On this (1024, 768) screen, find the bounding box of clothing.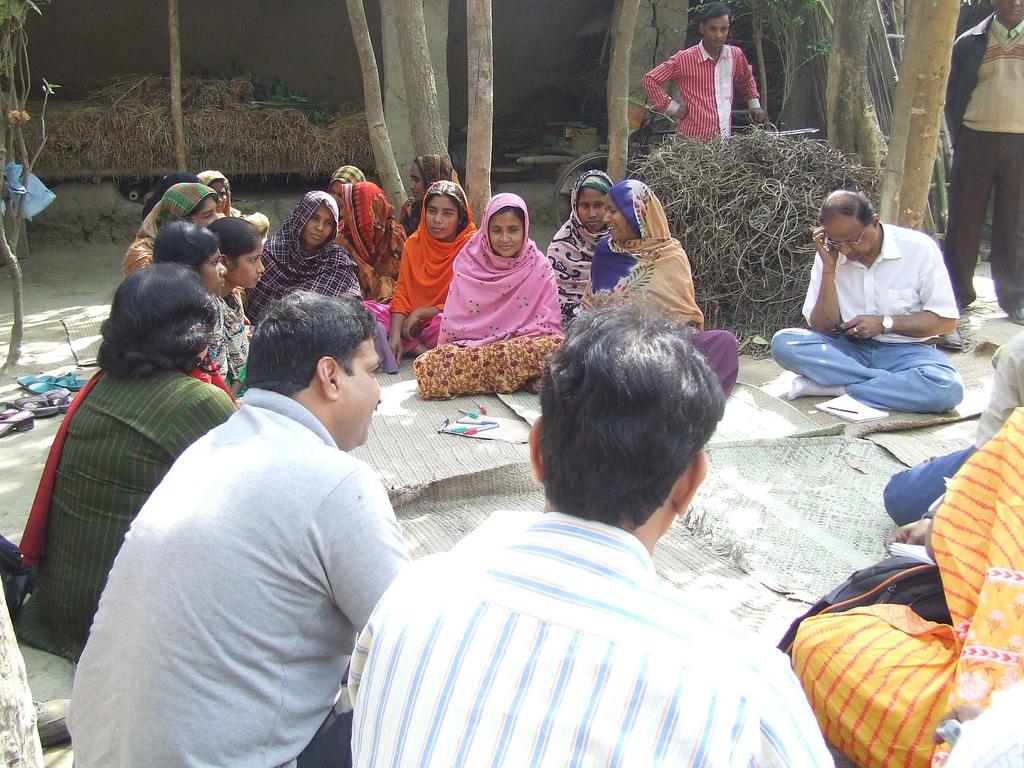
Bounding box: x1=577 y1=178 x2=742 y2=397.
